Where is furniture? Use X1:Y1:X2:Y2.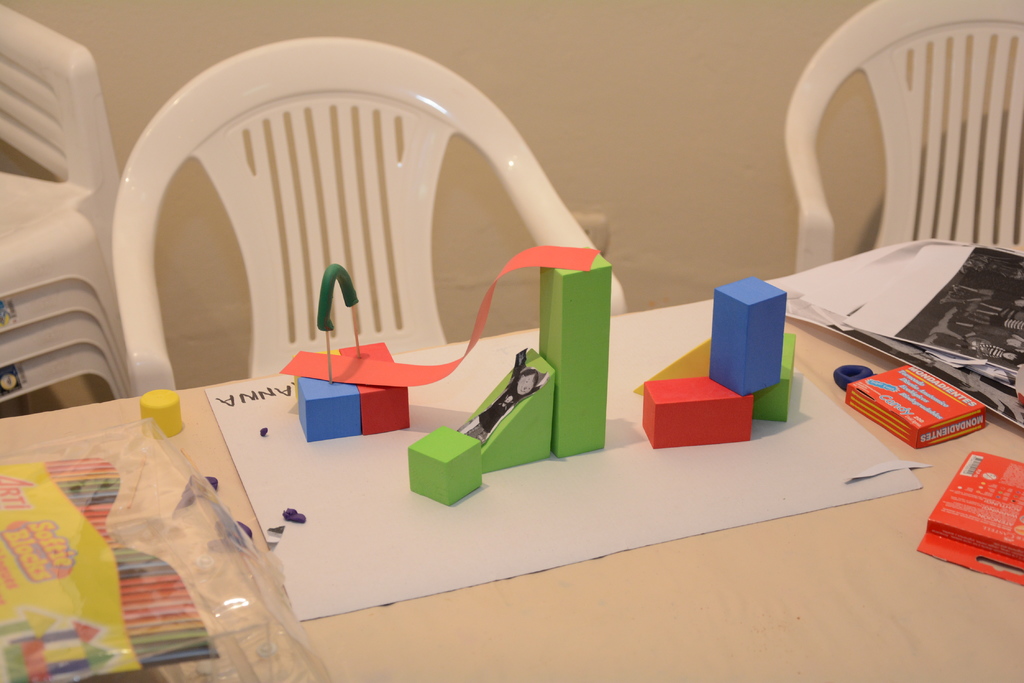
110:36:627:398.
